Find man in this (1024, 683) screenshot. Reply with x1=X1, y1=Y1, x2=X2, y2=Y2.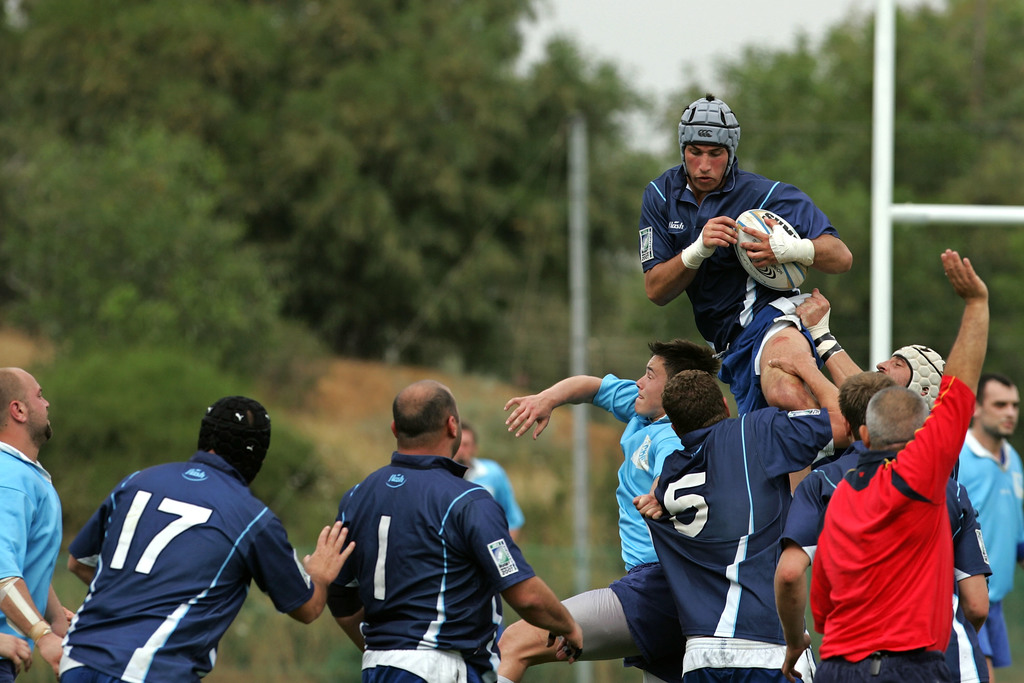
x1=806, y1=258, x2=990, y2=682.
